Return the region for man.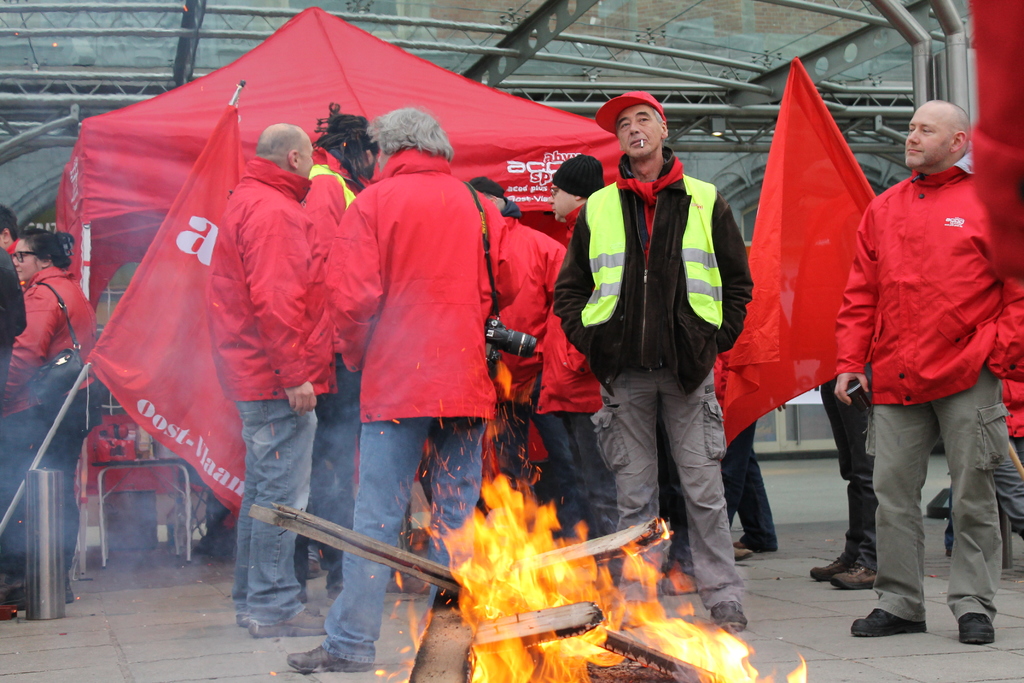
bbox=[531, 152, 626, 551].
